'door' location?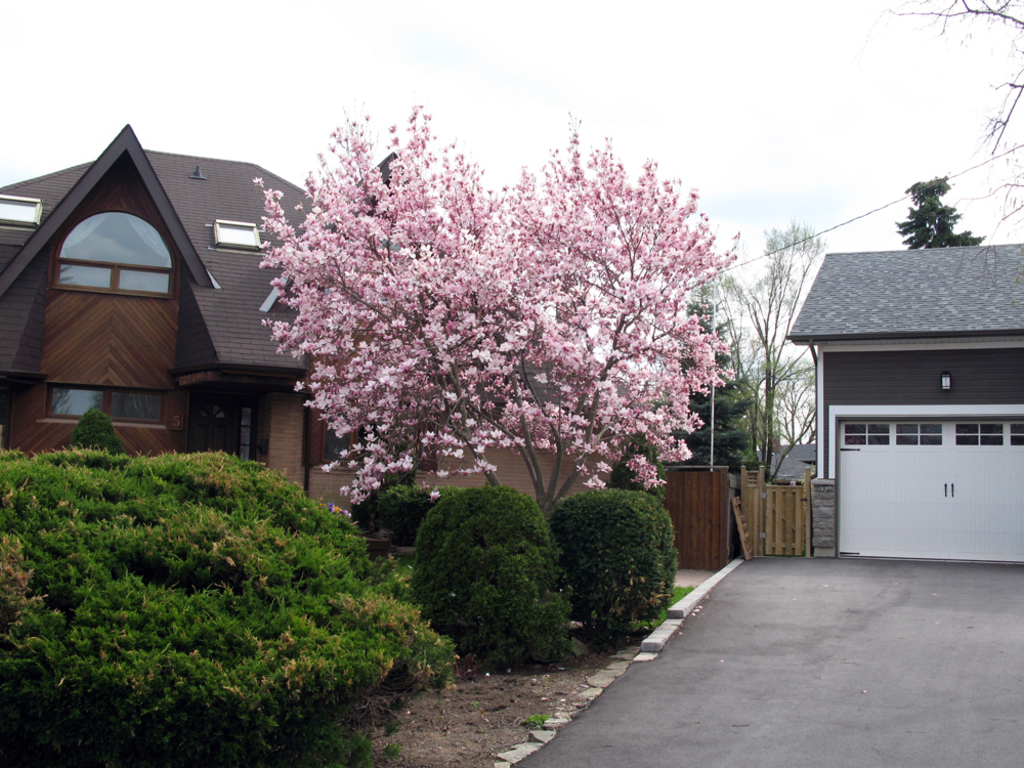
box=[839, 442, 944, 557]
